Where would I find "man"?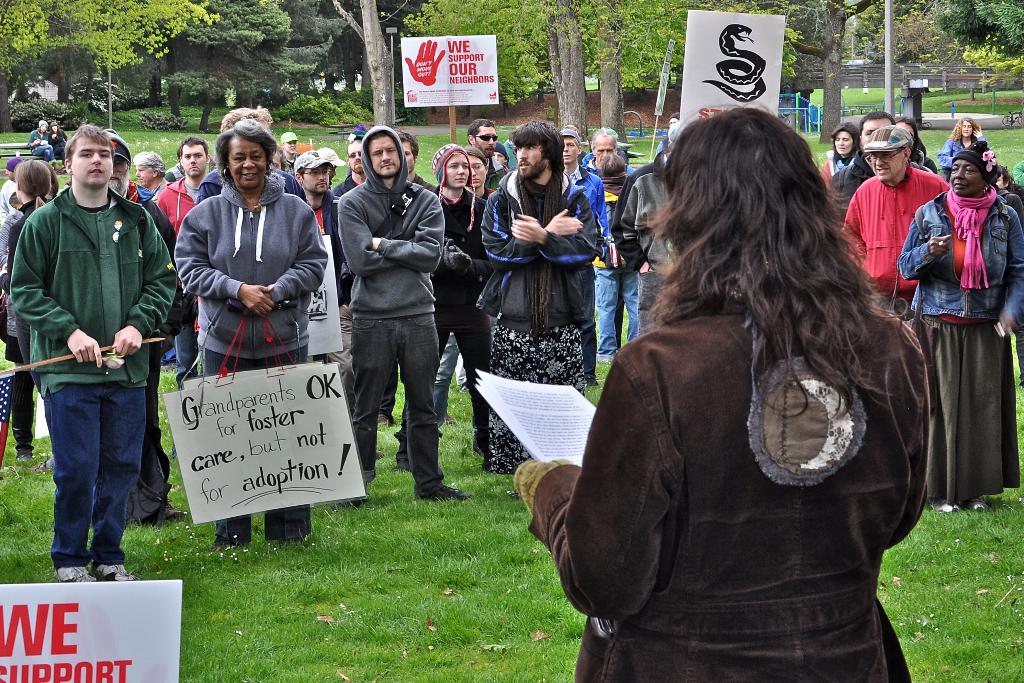
At detection(401, 129, 434, 195).
